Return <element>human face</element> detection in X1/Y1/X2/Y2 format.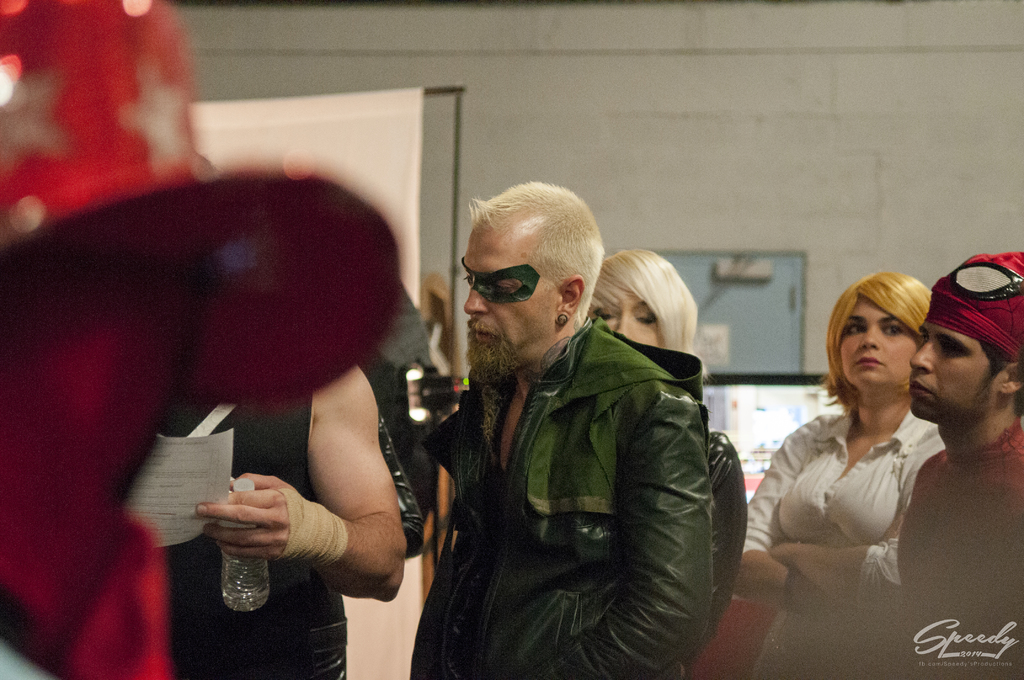
837/301/913/399.
